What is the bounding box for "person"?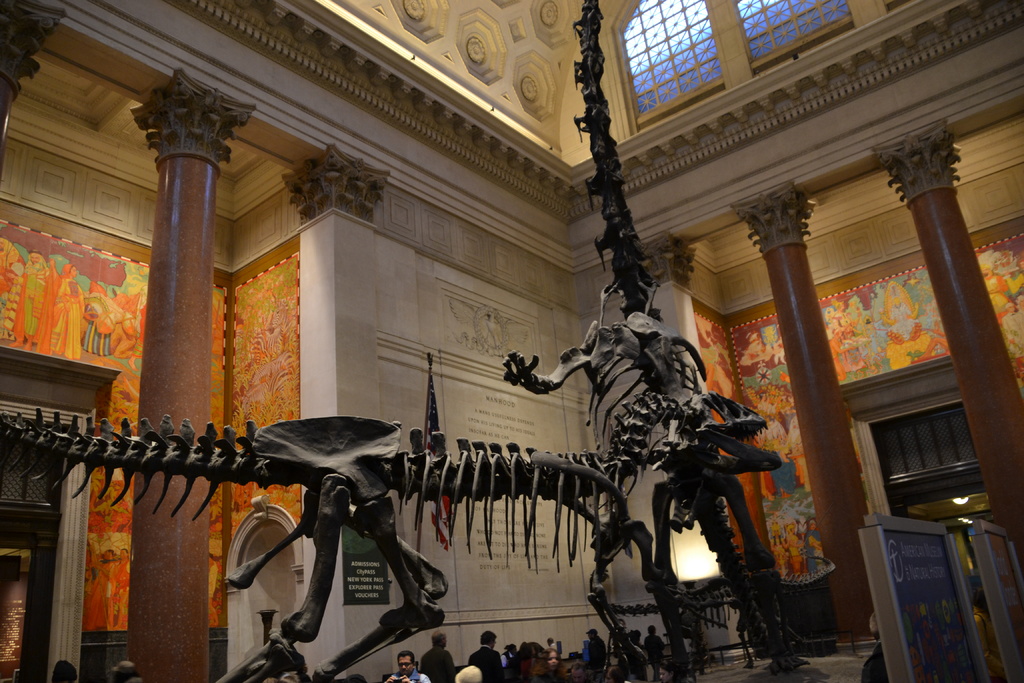
783:518:806:570.
